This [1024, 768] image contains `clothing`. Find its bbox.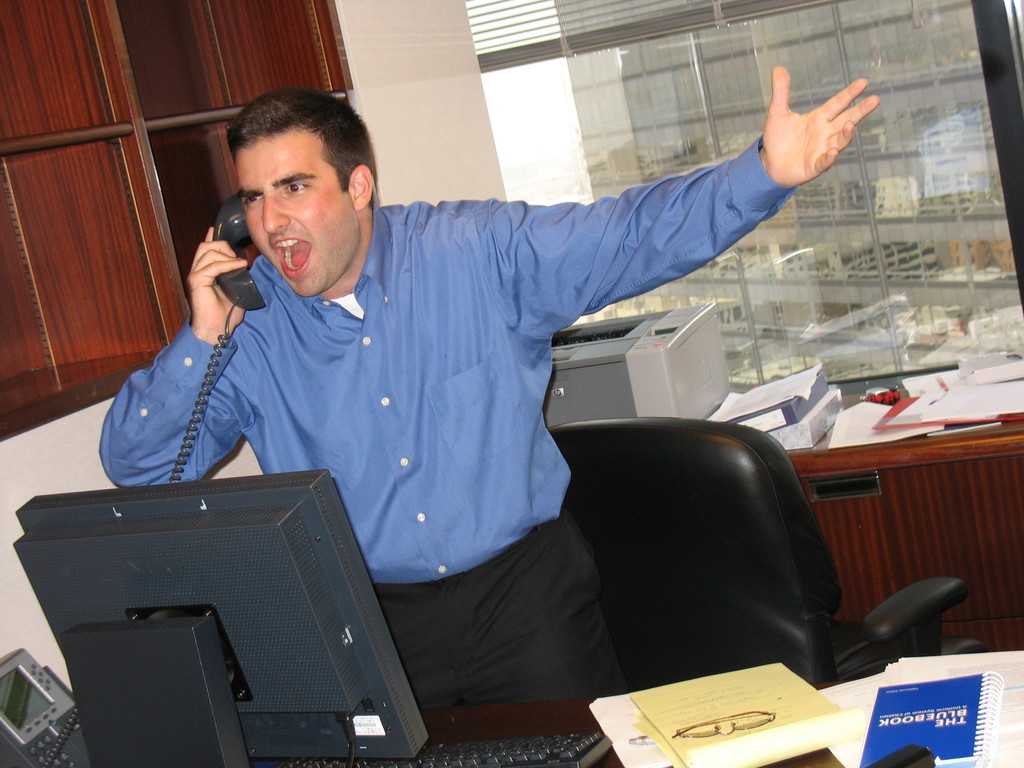
<bbox>98, 135, 802, 706</bbox>.
